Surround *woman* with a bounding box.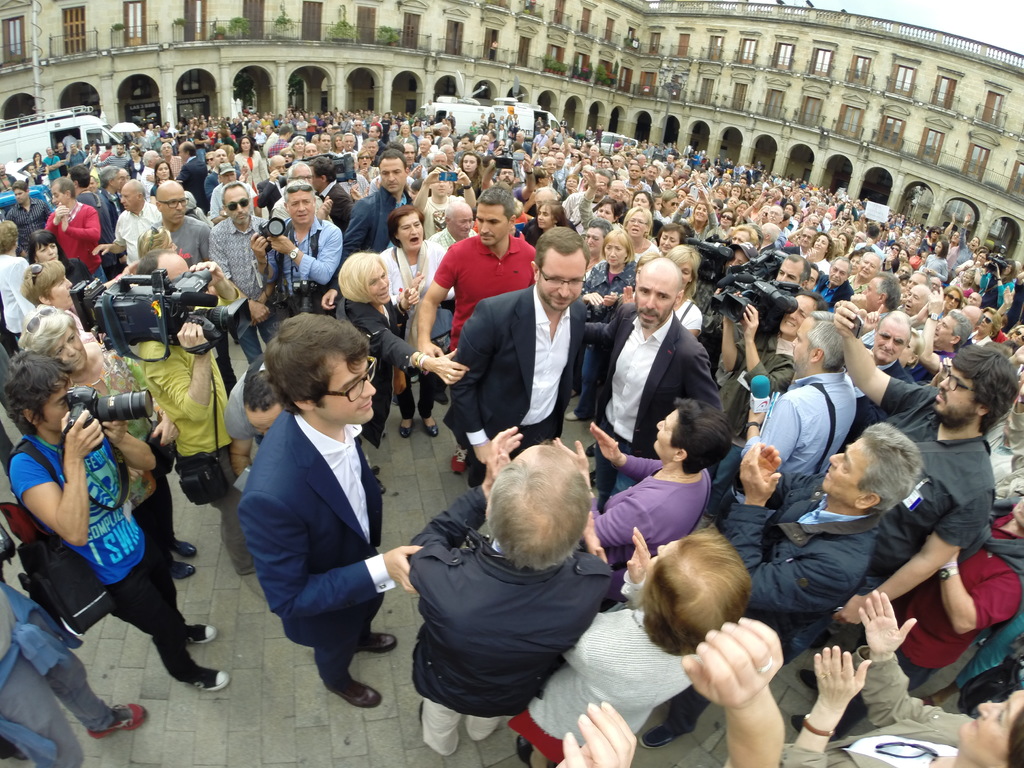
[14,304,199,579].
